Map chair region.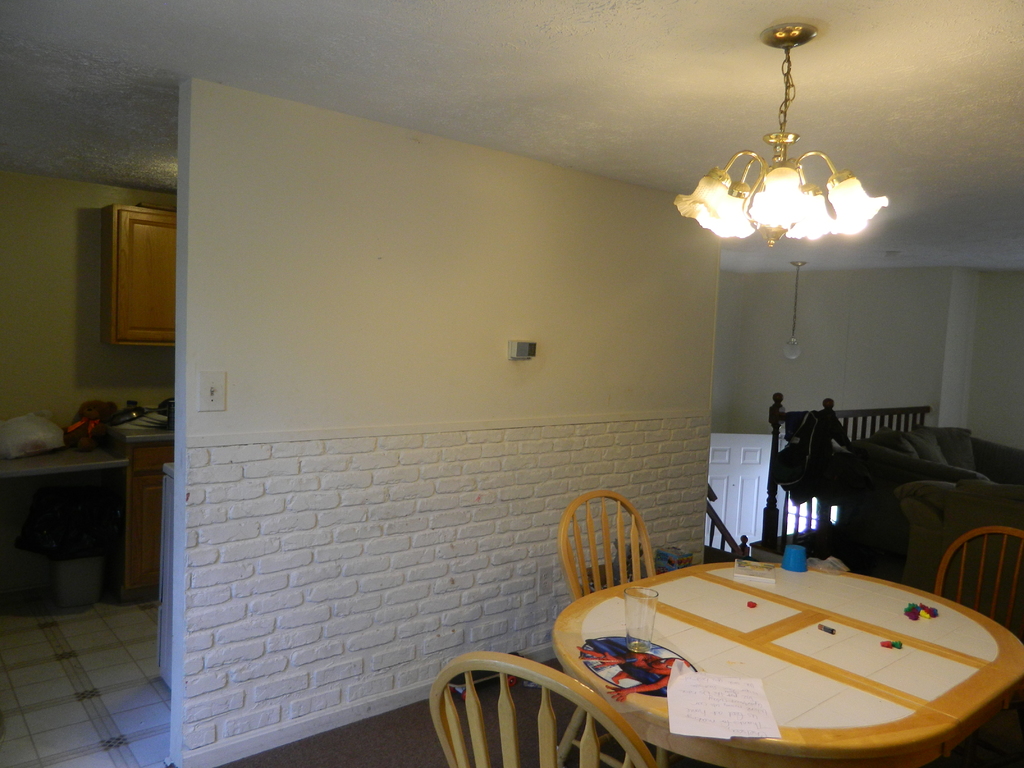
Mapped to [549,488,680,635].
